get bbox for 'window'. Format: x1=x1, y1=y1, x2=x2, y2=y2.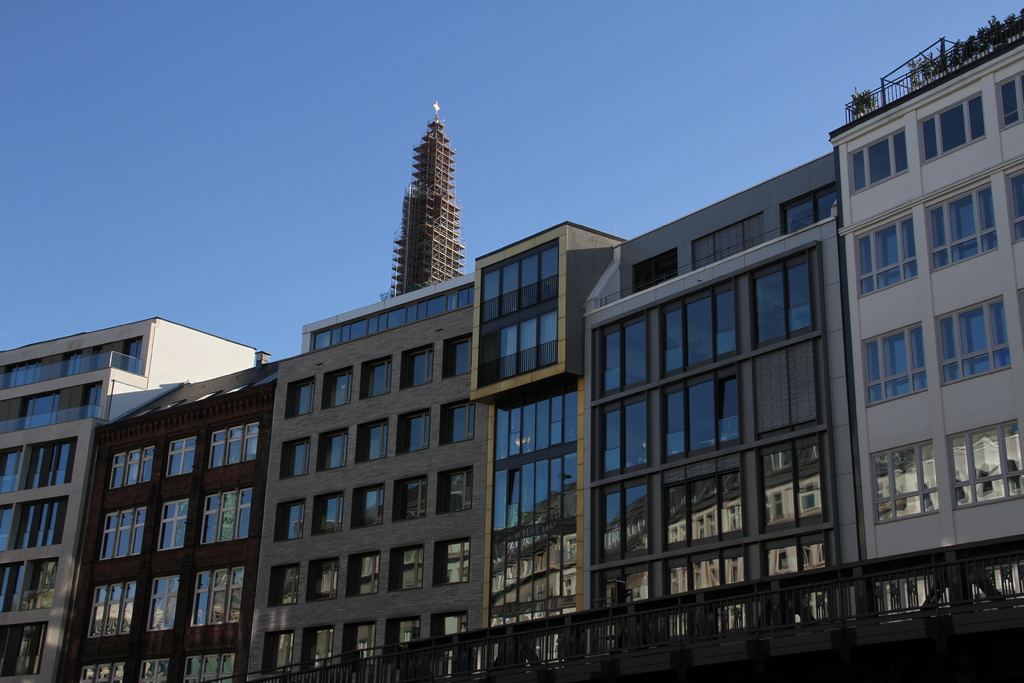
x1=136, y1=659, x2=170, y2=682.
